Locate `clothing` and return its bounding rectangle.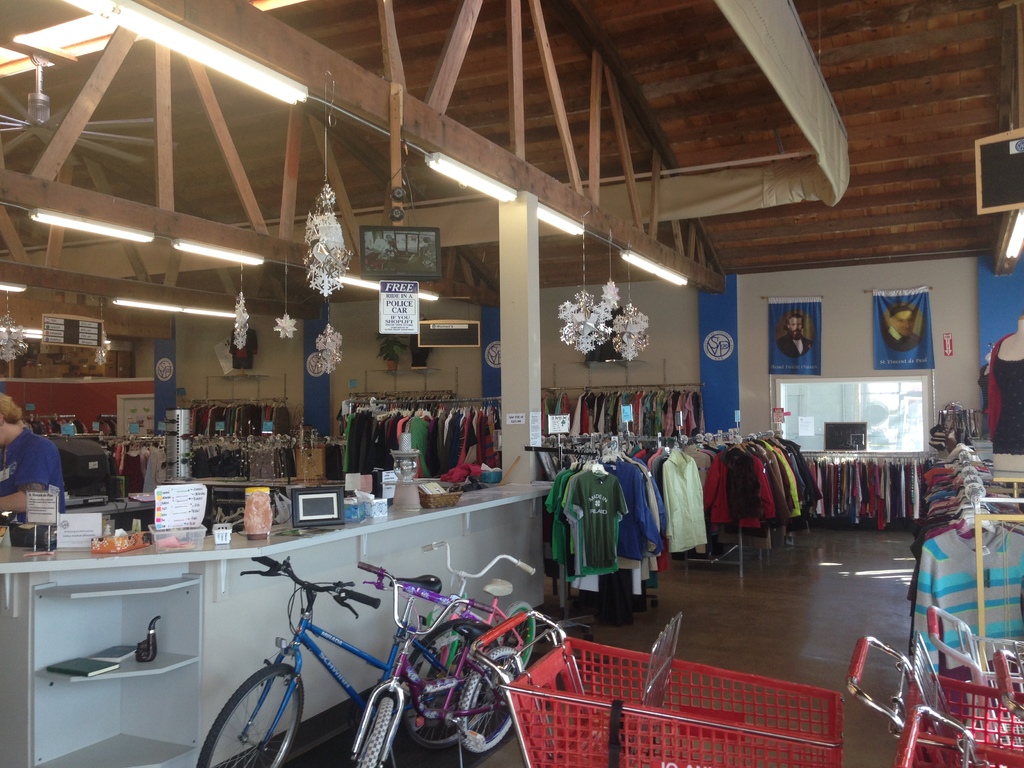
572, 470, 627, 570.
